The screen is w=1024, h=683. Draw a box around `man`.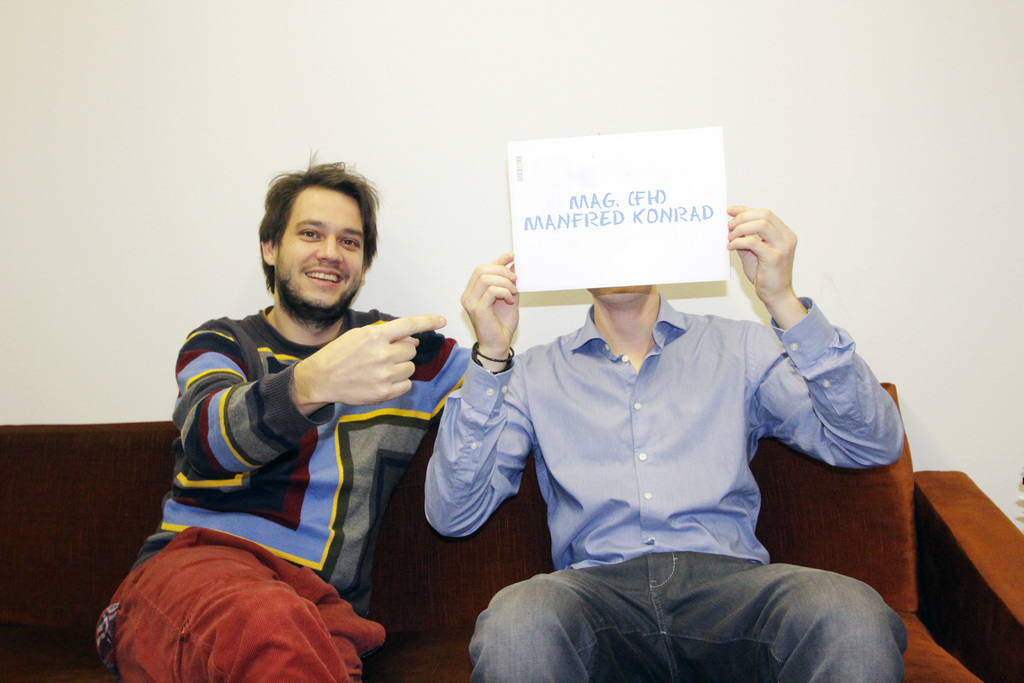
117 155 504 668.
